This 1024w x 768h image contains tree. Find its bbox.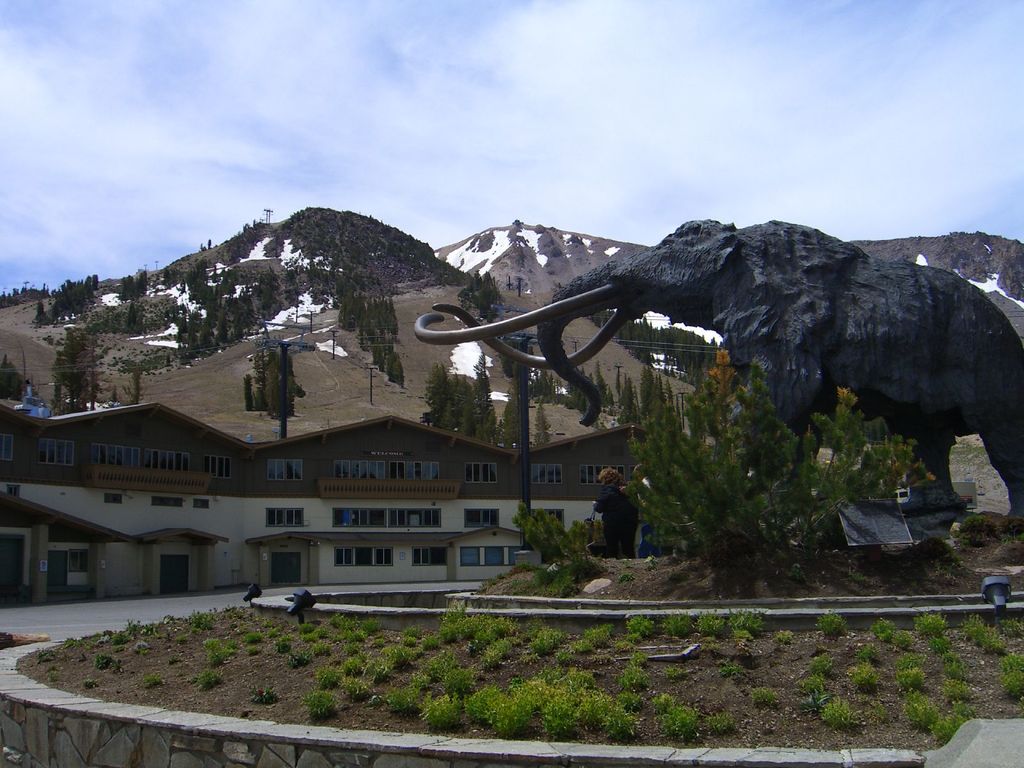
122/301/134/328.
